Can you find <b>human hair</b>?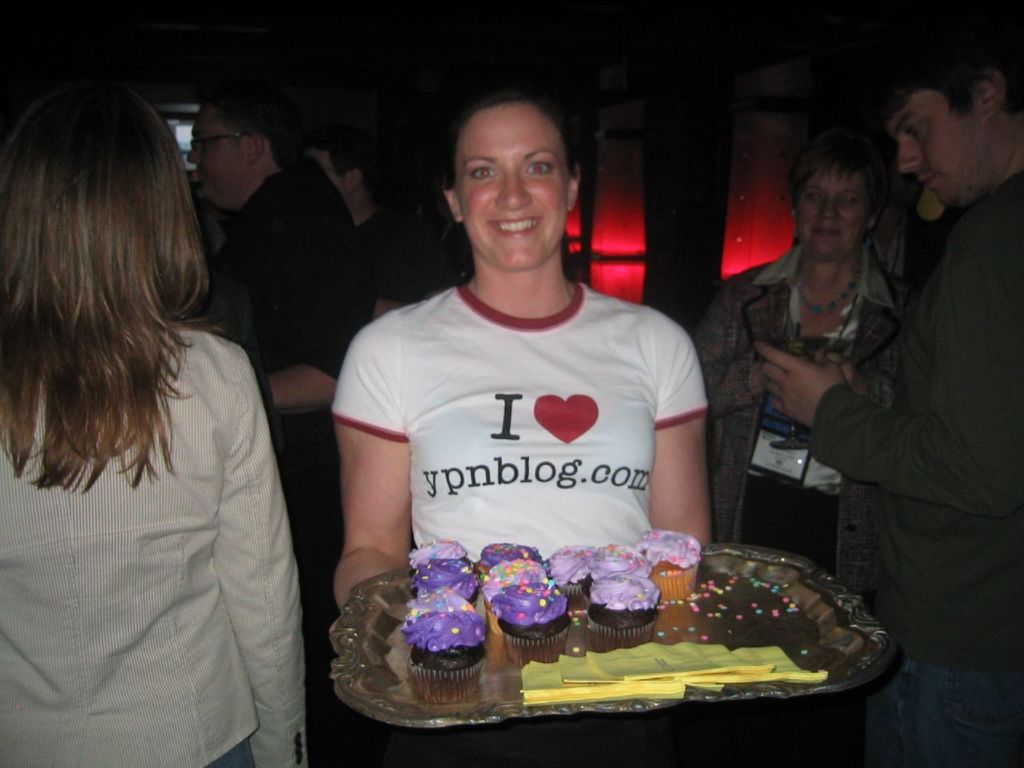
Yes, bounding box: (875,49,1023,111).
